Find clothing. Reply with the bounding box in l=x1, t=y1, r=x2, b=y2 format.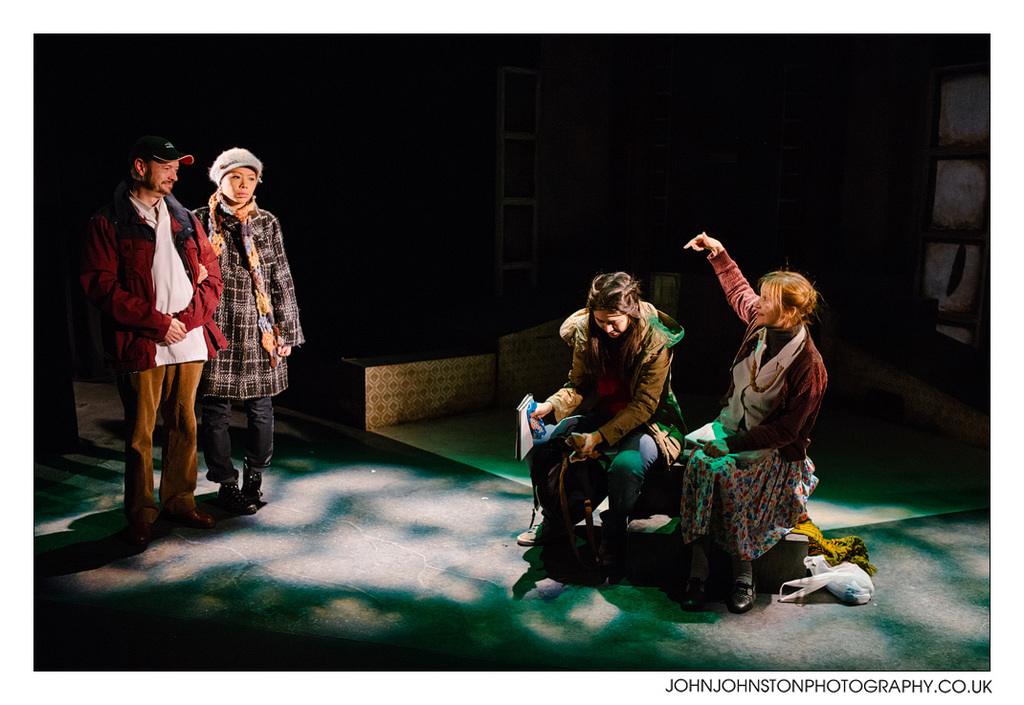
l=88, t=193, r=227, b=528.
